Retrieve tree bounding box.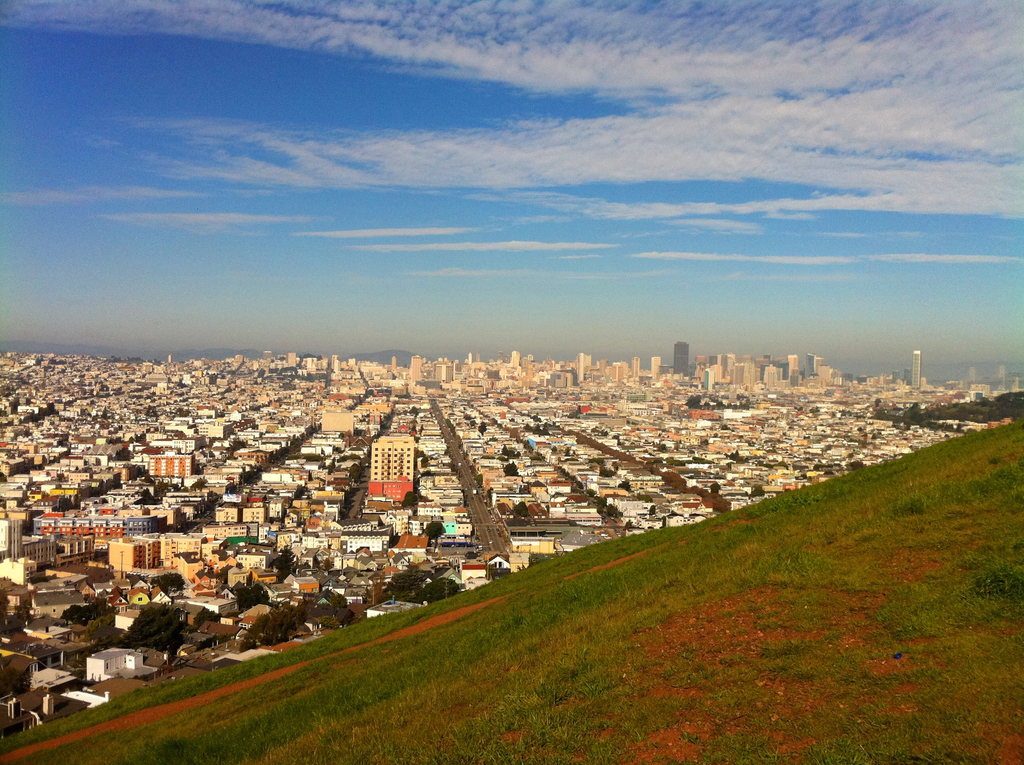
Bounding box: bbox=[236, 585, 271, 617].
